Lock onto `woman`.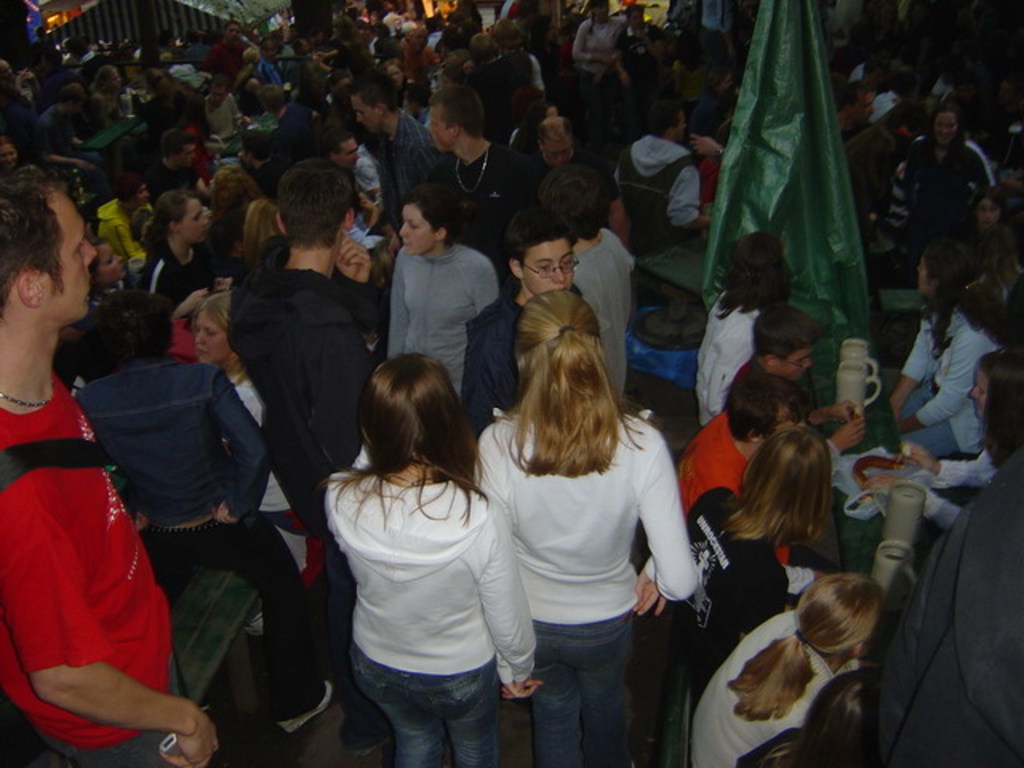
Locked: 859 347 1022 533.
